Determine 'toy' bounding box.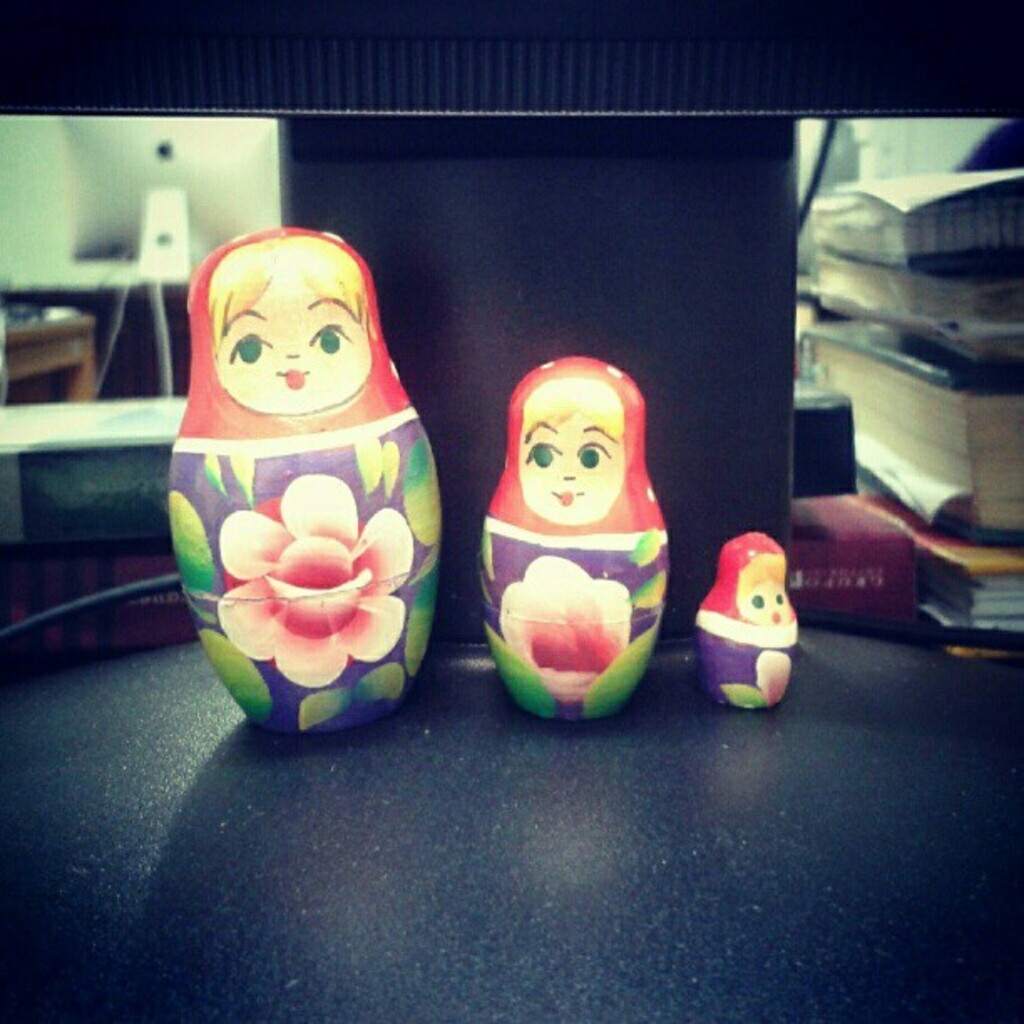
Determined: rect(694, 532, 798, 708).
